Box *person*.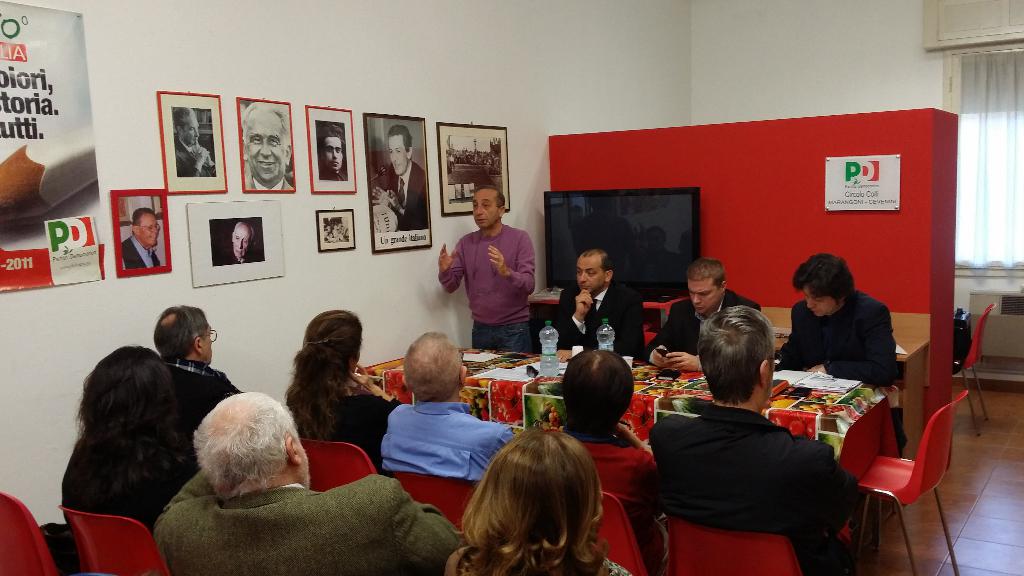
552, 248, 650, 361.
